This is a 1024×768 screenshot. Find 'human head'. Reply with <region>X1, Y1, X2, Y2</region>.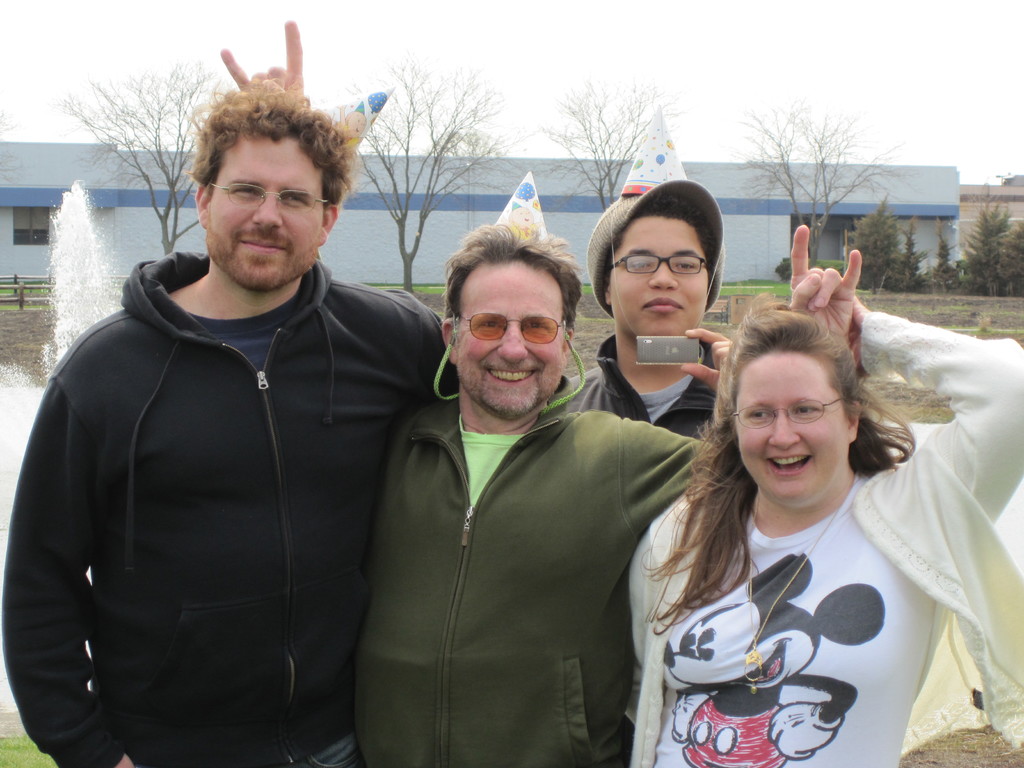
<region>721, 311, 869, 491</region>.
